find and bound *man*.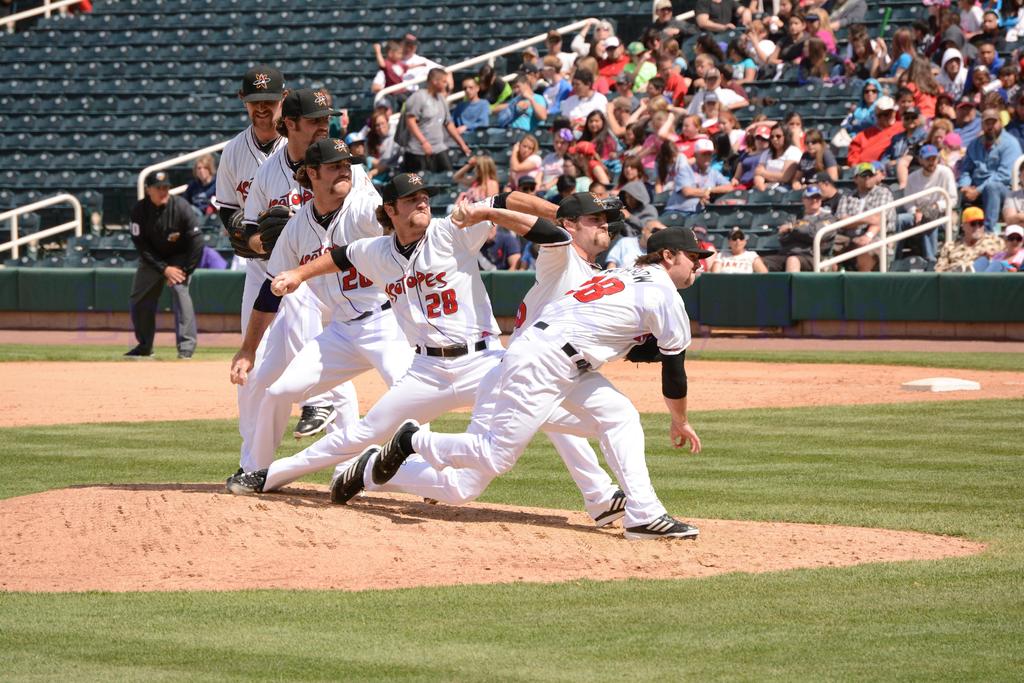
Bound: bbox=(643, 1, 694, 42).
